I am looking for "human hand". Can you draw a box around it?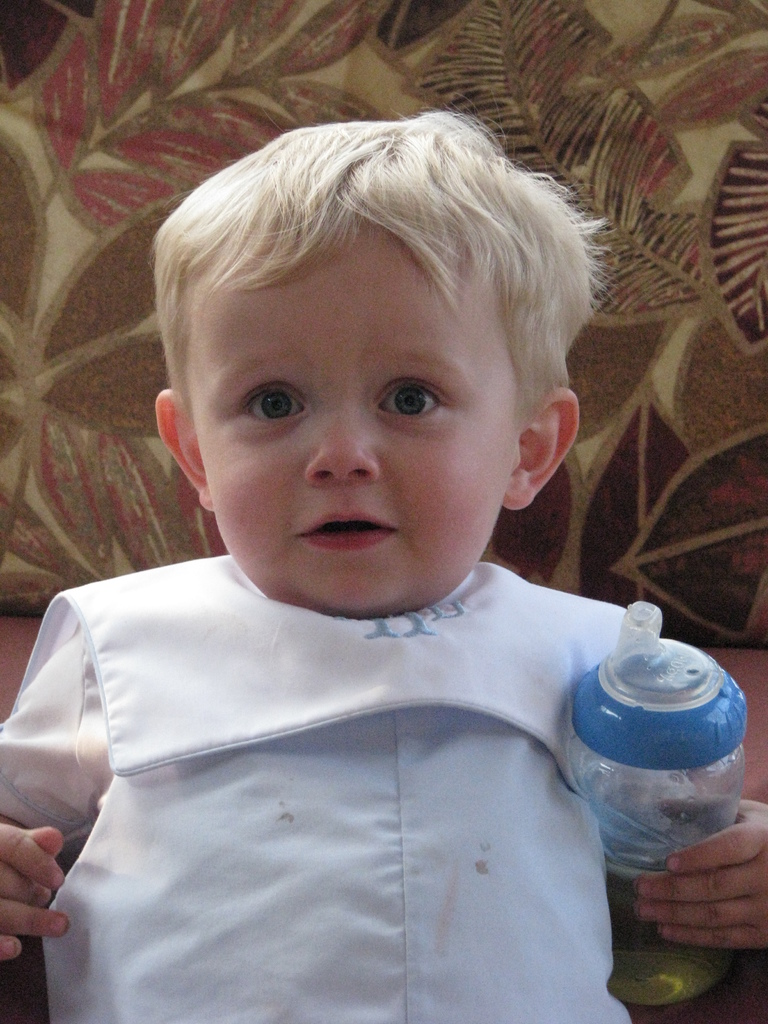
Sure, the bounding box is (0, 806, 60, 935).
